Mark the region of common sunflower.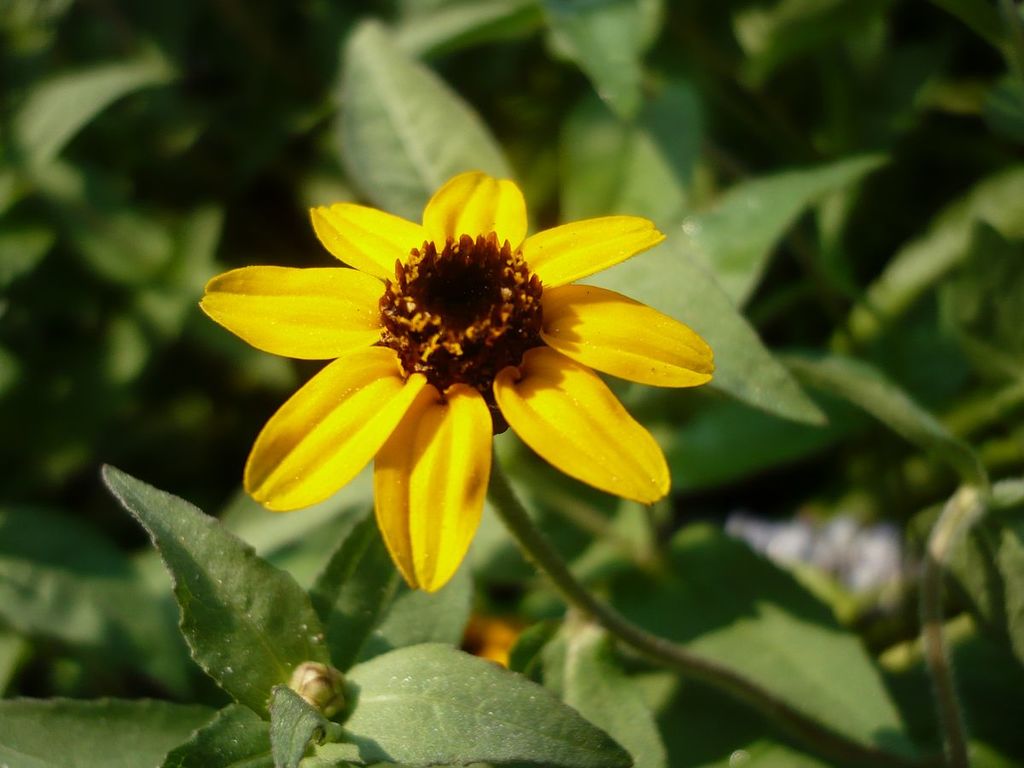
Region: [left=250, top=168, right=730, bottom=623].
